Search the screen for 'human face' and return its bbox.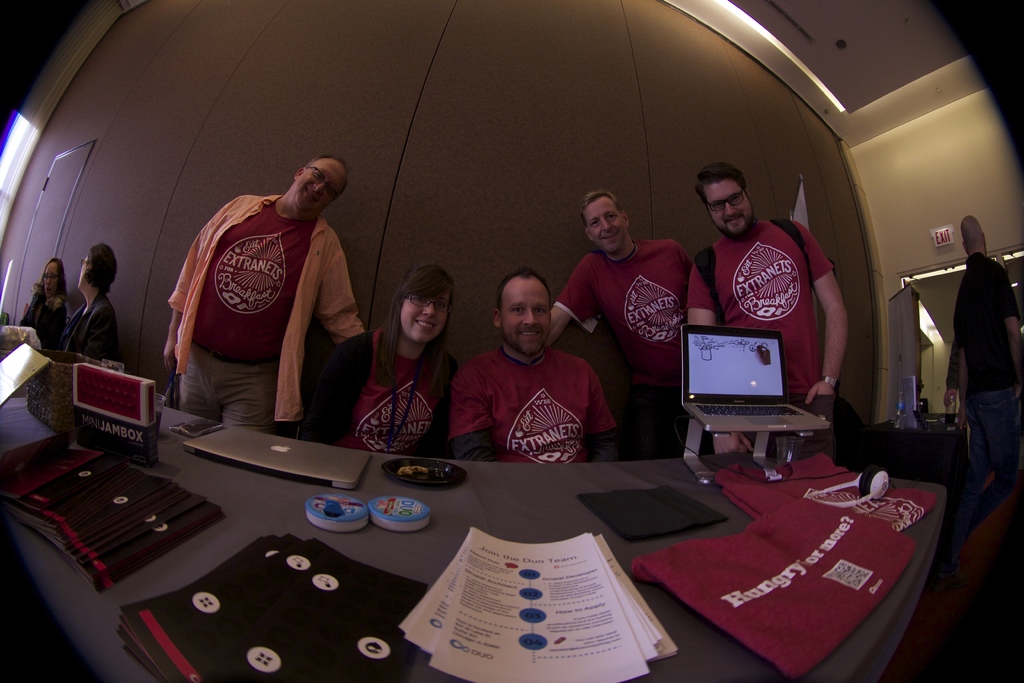
Found: (left=588, top=198, right=622, bottom=251).
